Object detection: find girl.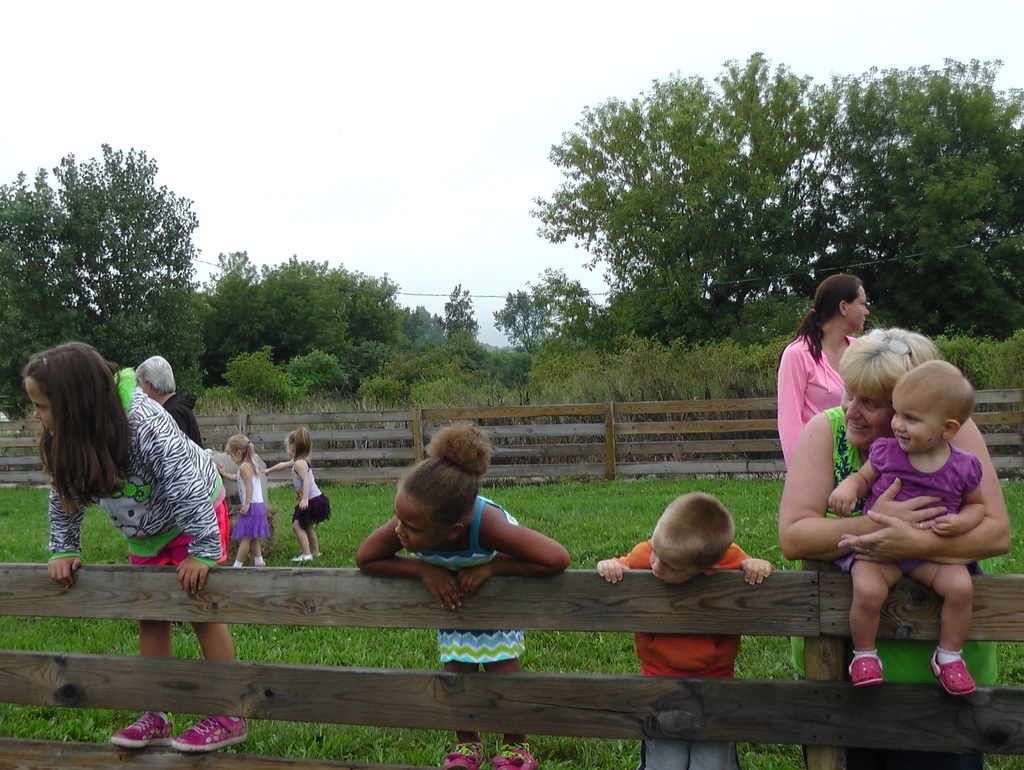
l=22, t=341, r=247, b=752.
